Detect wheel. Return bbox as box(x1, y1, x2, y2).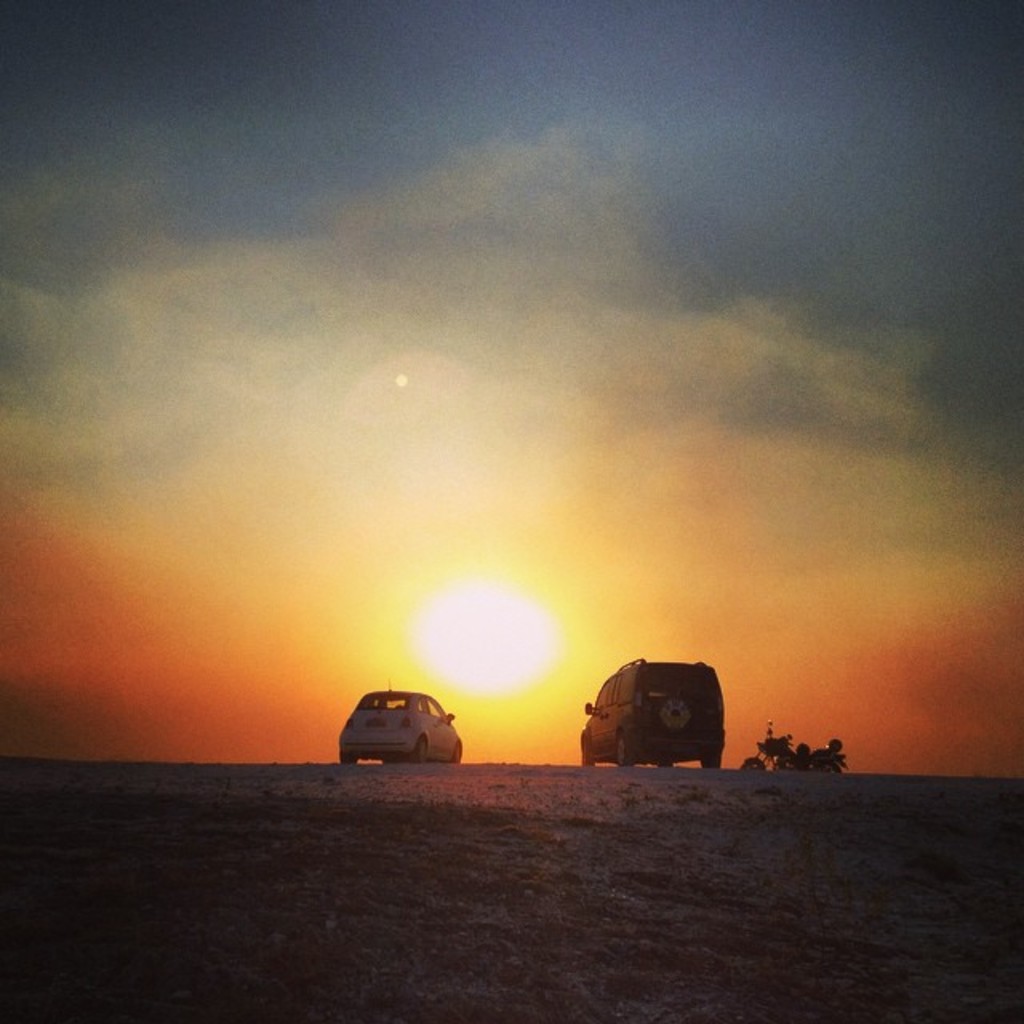
box(614, 736, 632, 768).
